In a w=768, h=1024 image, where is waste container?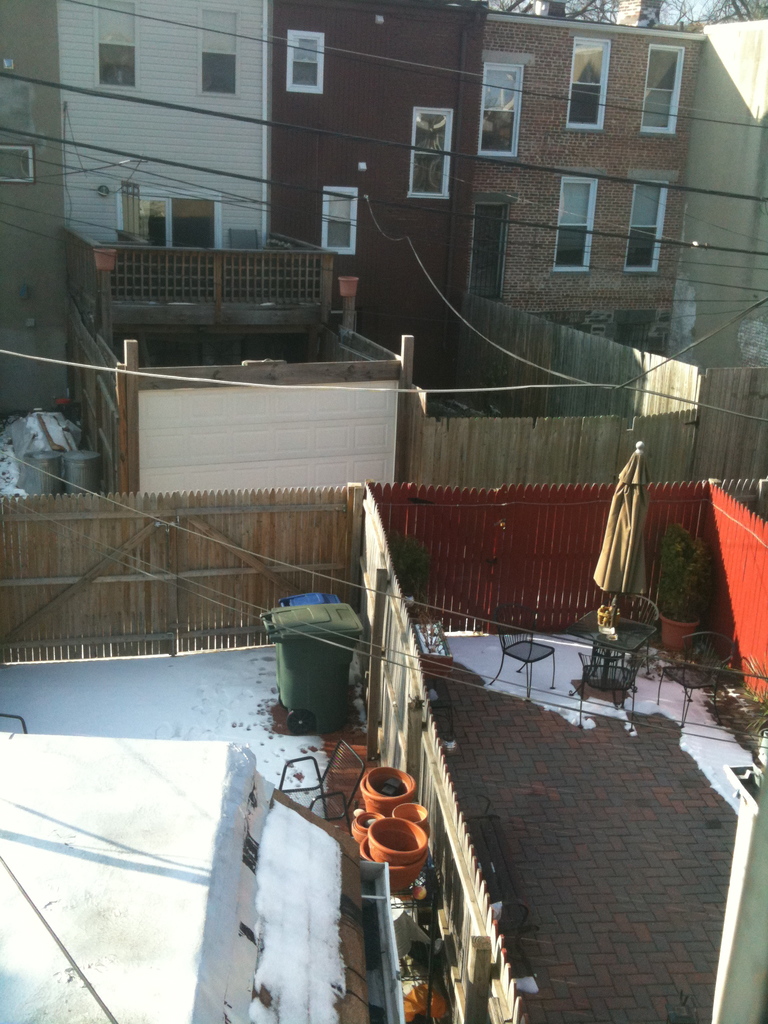
61 450 100 493.
